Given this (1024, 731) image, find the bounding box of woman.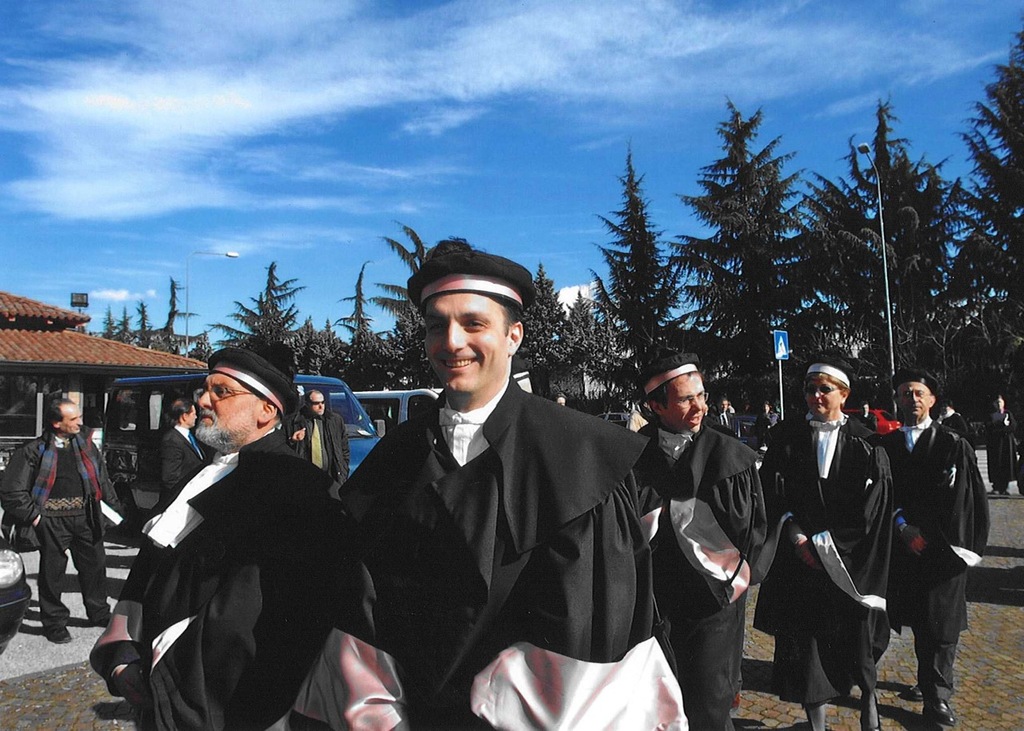
x1=756 y1=371 x2=892 y2=730.
